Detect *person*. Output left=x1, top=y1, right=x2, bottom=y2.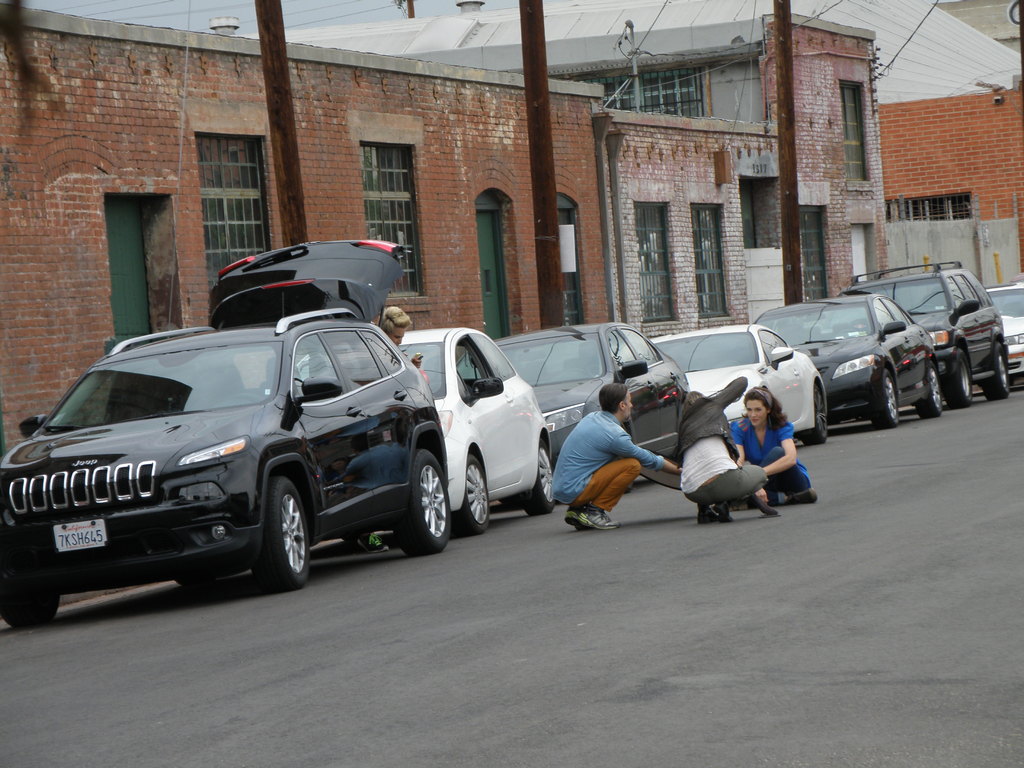
left=549, top=379, right=684, bottom=529.
